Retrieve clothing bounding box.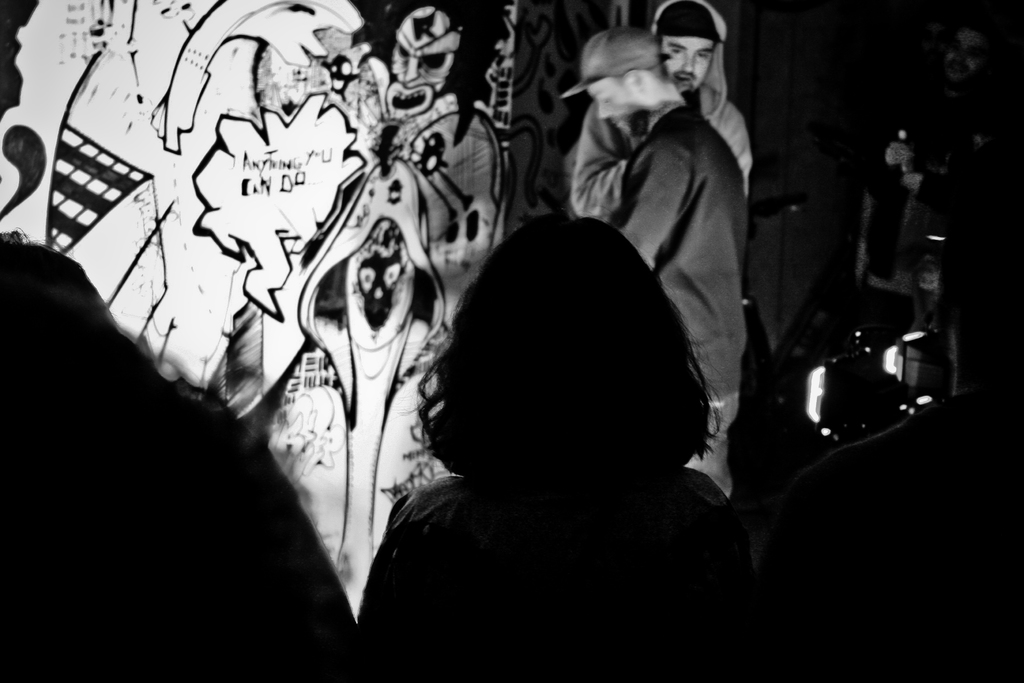
Bounding box: bbox=[564, 74, 754, 235].
